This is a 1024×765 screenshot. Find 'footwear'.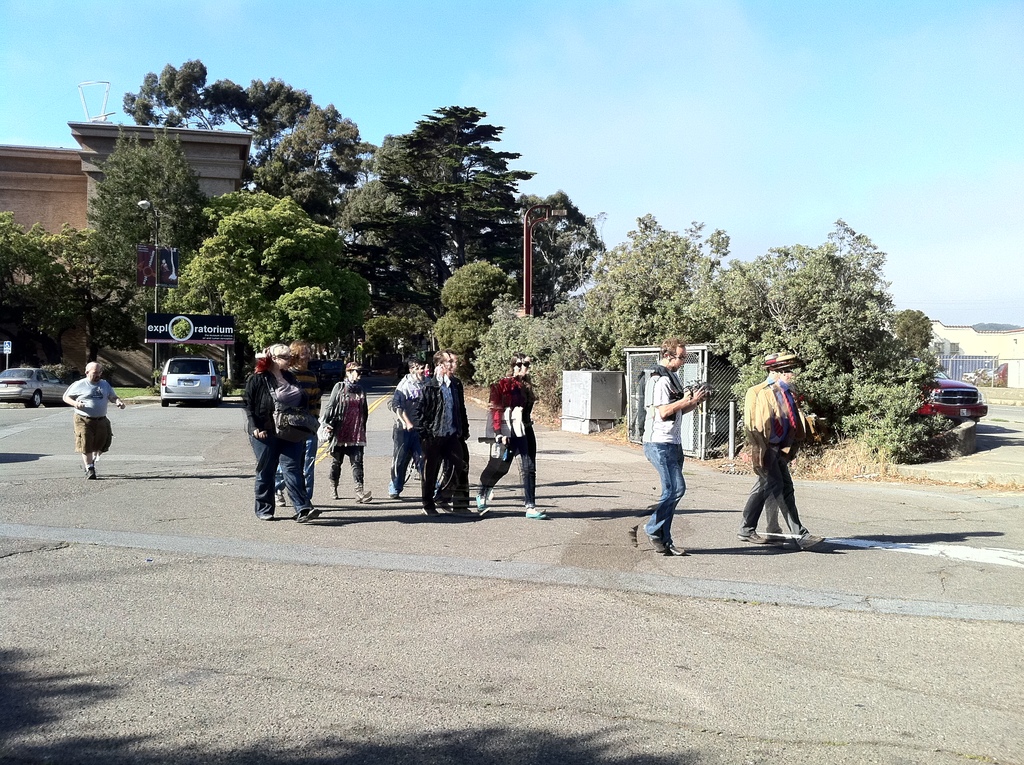
Bounding box: BBox(295, 506, 324, 524).
